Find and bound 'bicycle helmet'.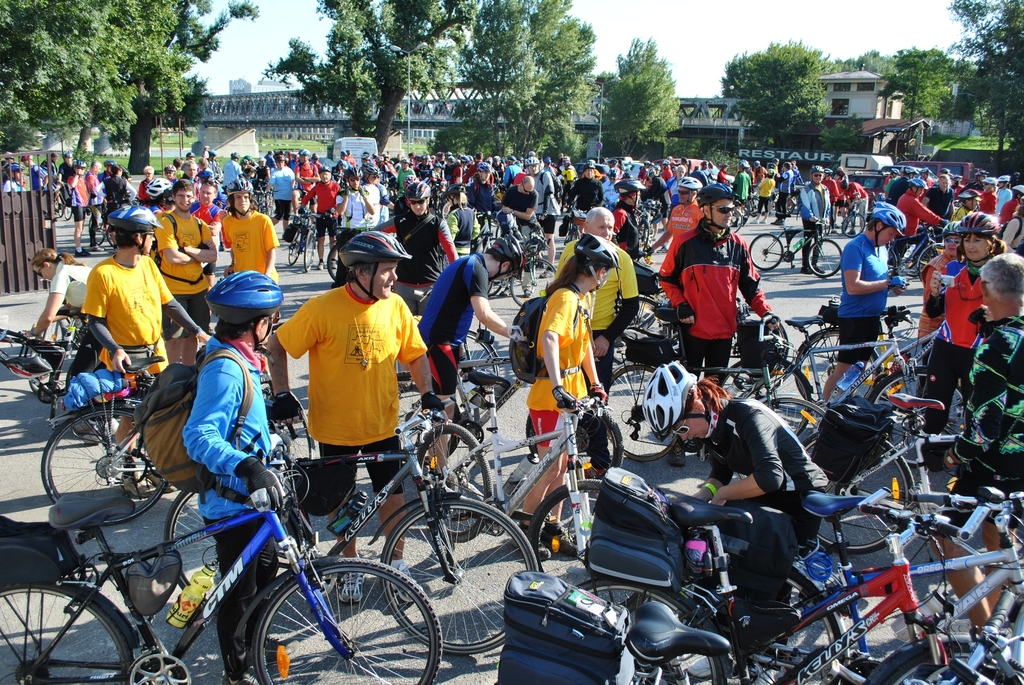
Bound: <box>204,268,285,327</box>.
